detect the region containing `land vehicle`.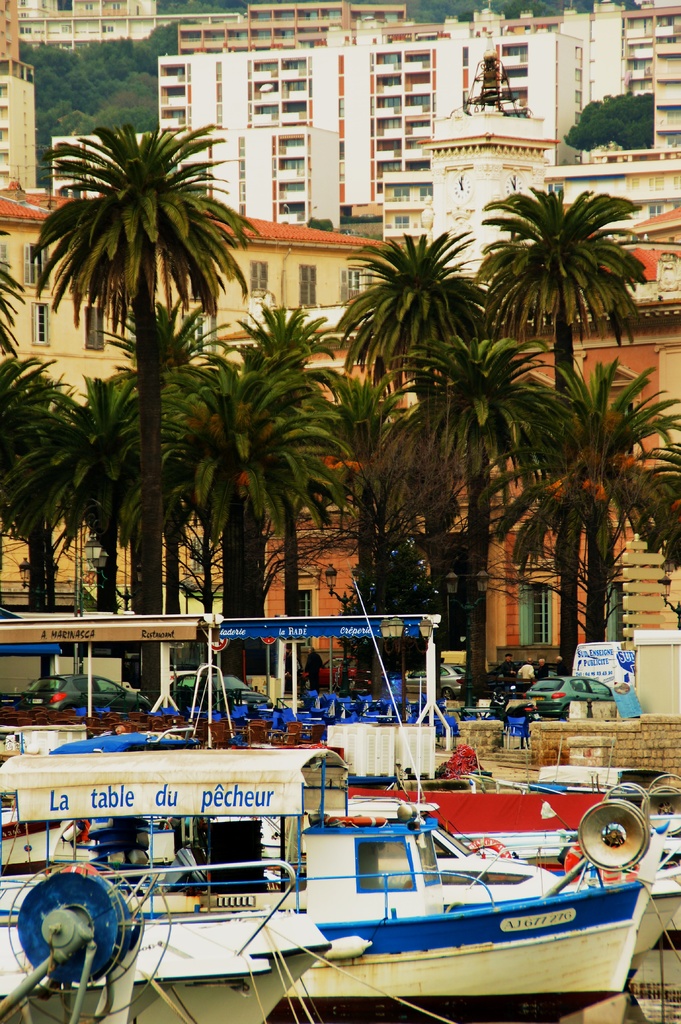
410/655/467/703.
